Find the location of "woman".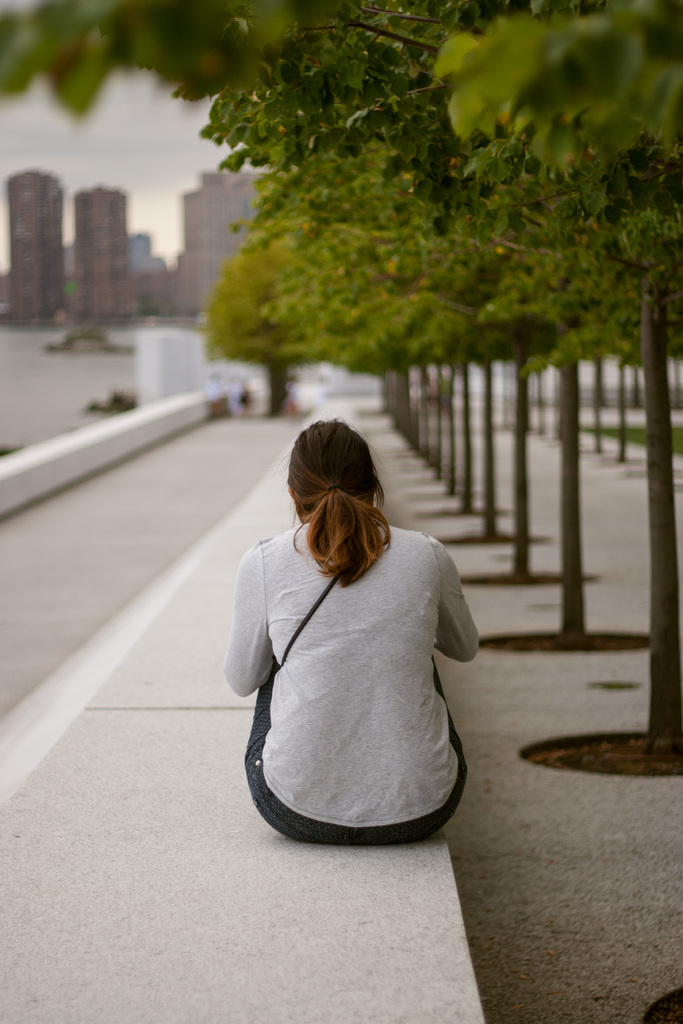
Location: x1=218 y1=409 x2=475 y2=879.
